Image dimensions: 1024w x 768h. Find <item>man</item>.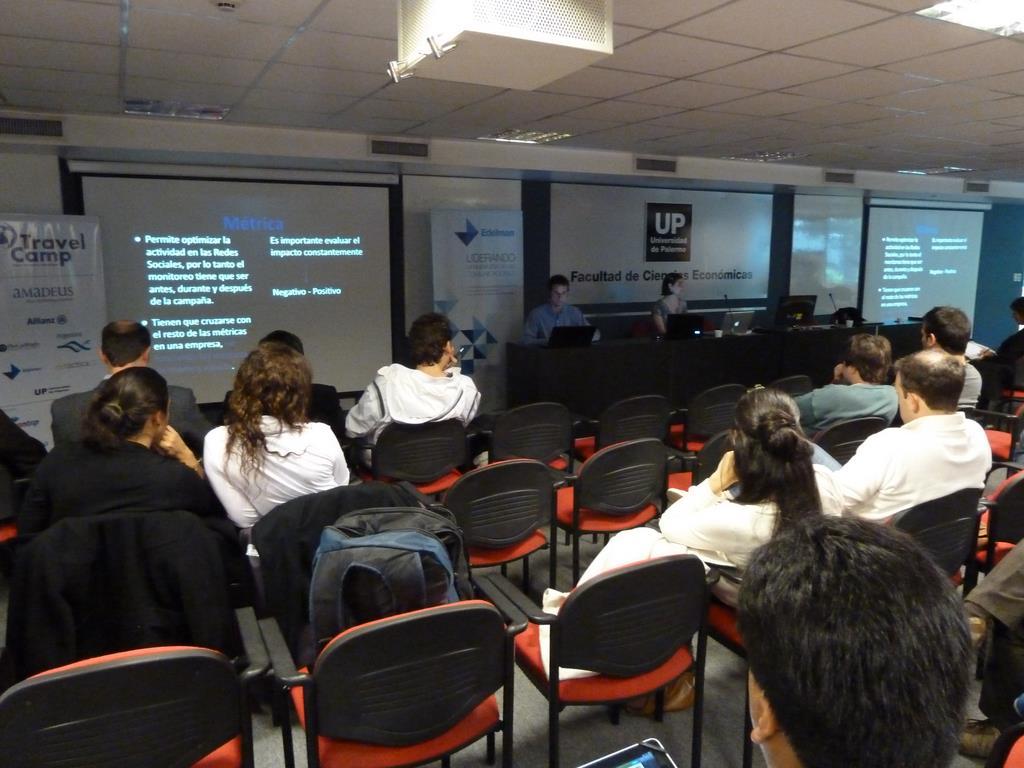
(954, 536, 1023, 760).
